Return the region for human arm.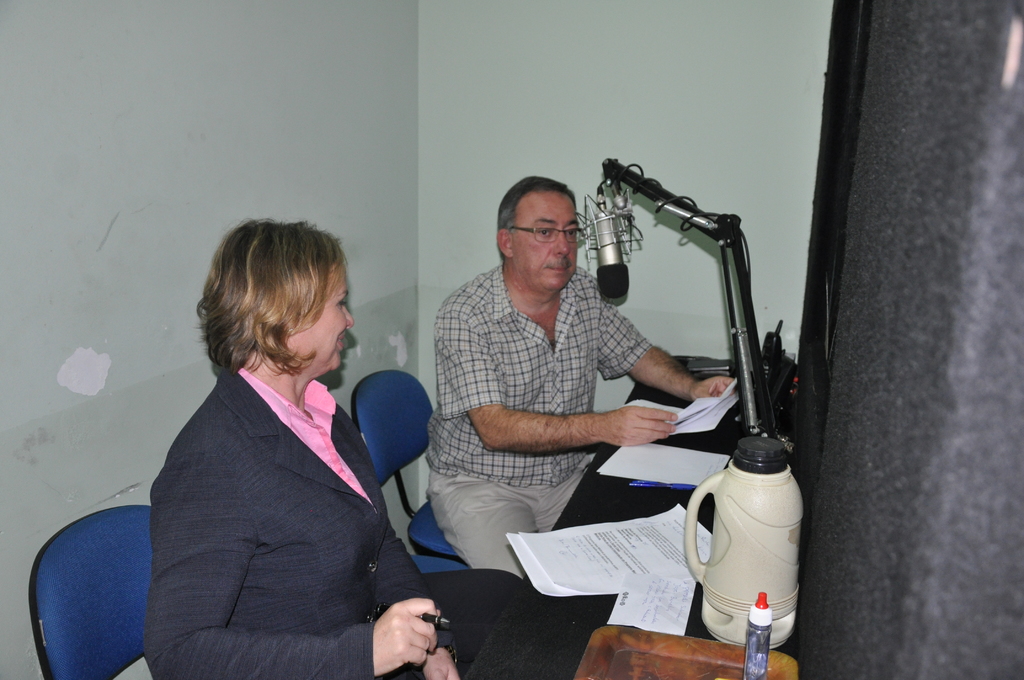
bbox=[439, 298, 686, 445].
